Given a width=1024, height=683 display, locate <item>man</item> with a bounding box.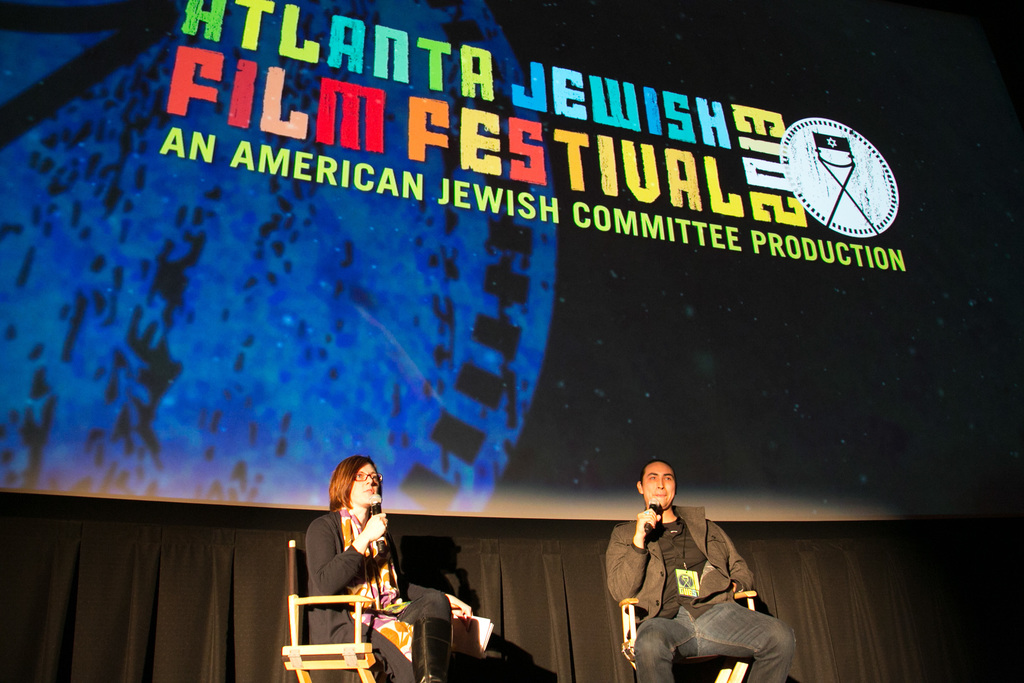
Located: Rect(607, 457, 792, 682).
